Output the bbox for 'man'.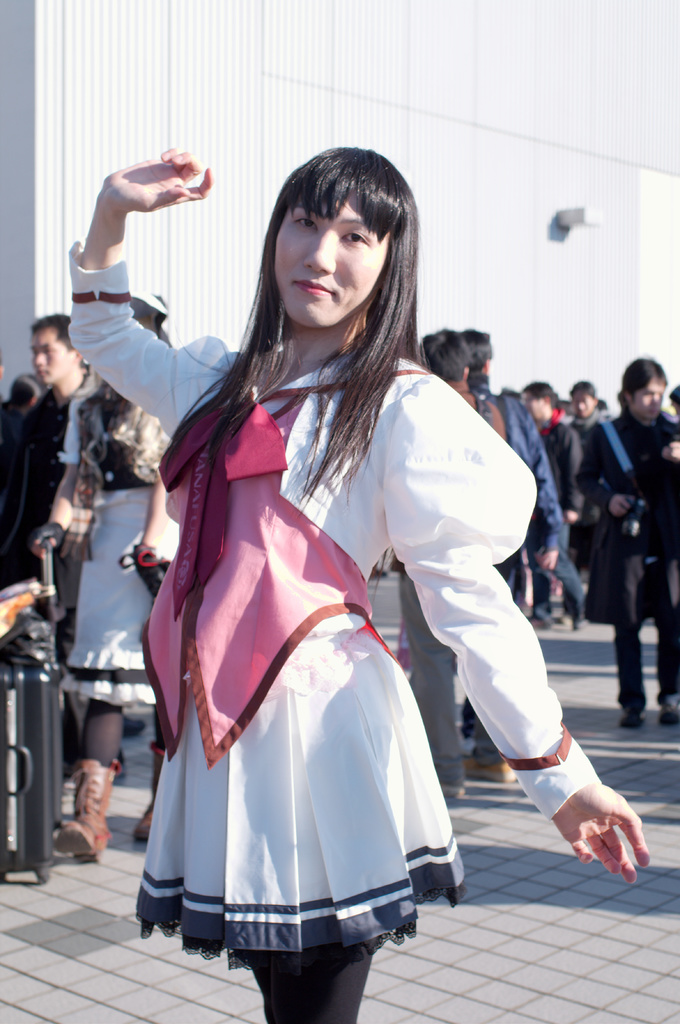
left=13, top=310, right=88, bottom=580.
